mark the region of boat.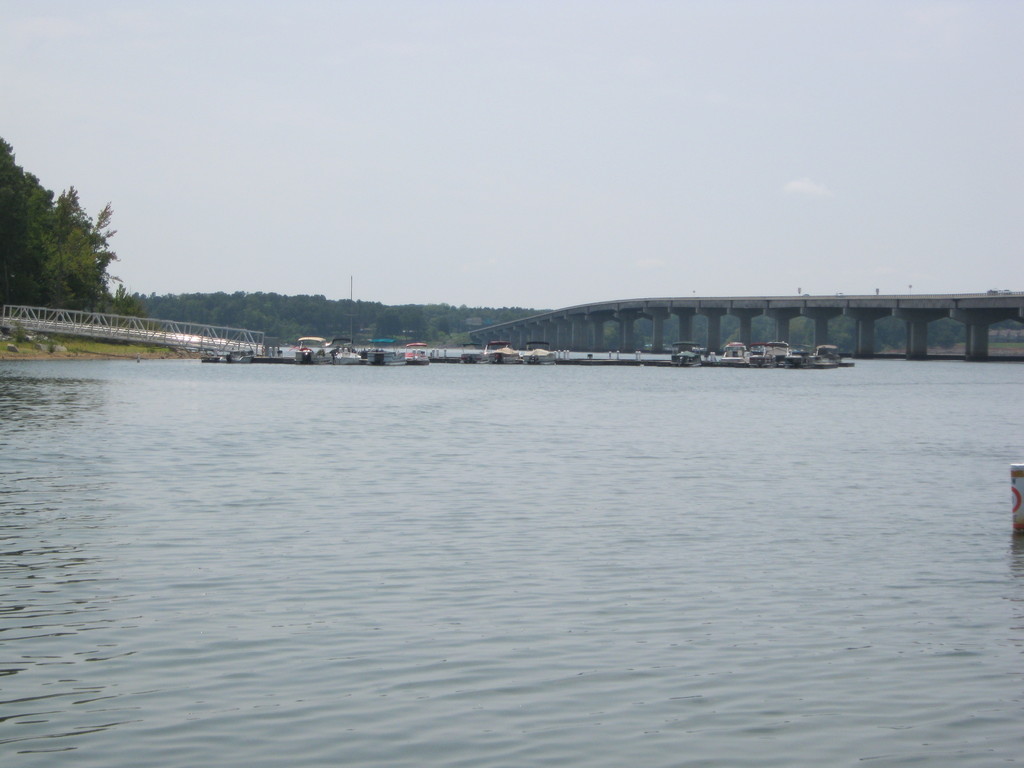
Region: BBox(407, 342, 431, 364).
